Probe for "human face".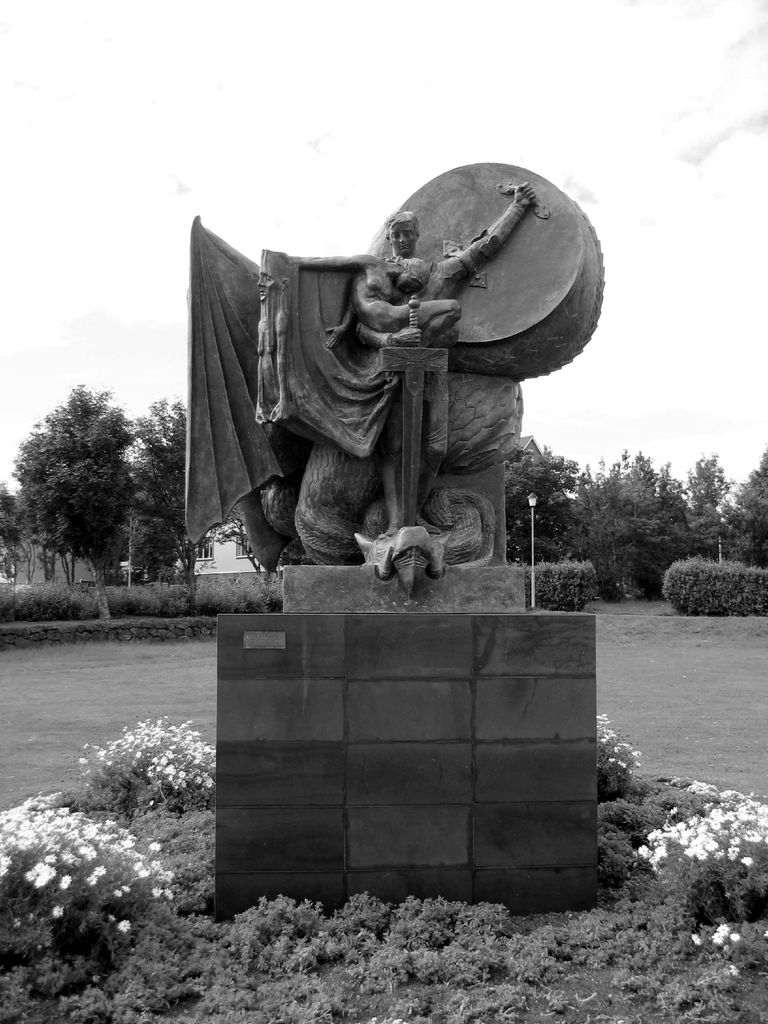
Probe result: (x1=394, y1=218, x2=415, y2=256).
